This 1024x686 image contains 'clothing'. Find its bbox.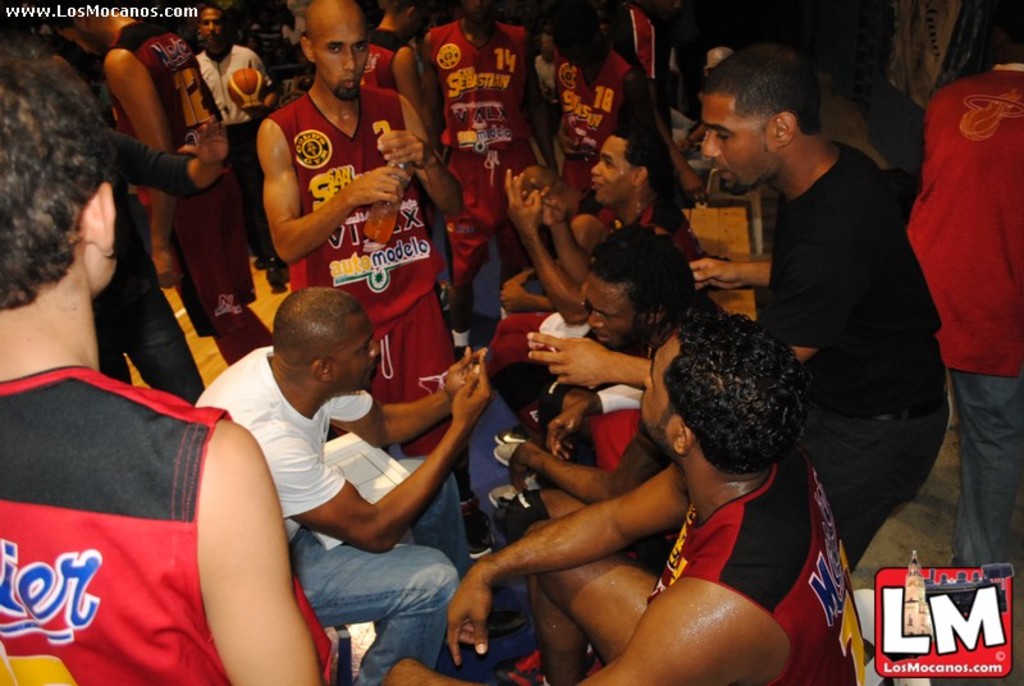
<bbox>189, 49, 273, 261</bbox>.
